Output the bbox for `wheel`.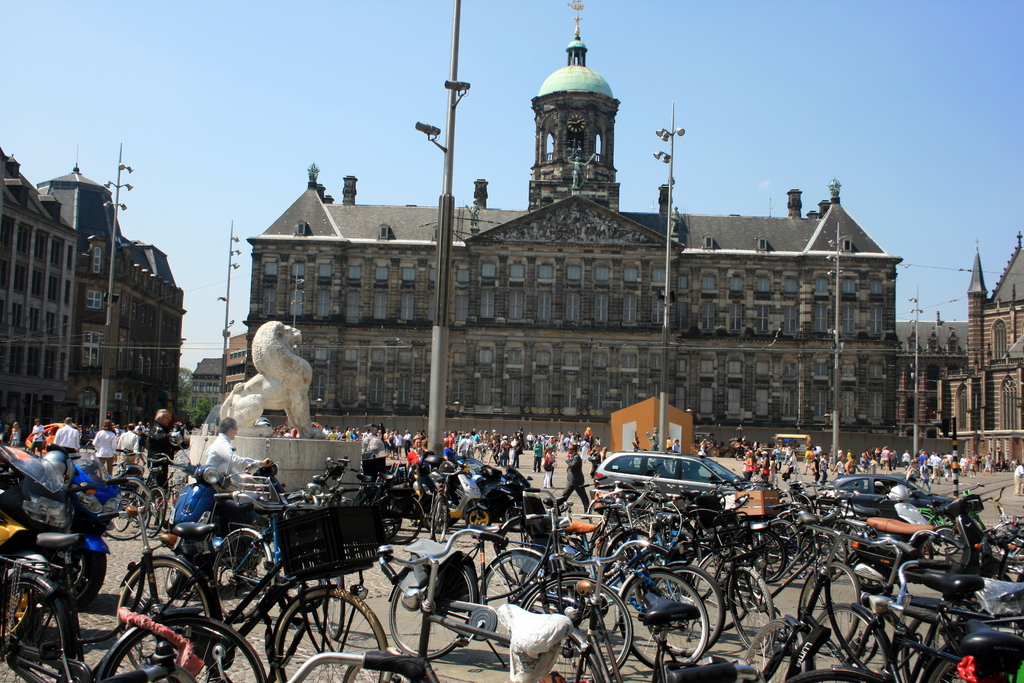
Rect(214, 531, 274, 618).
